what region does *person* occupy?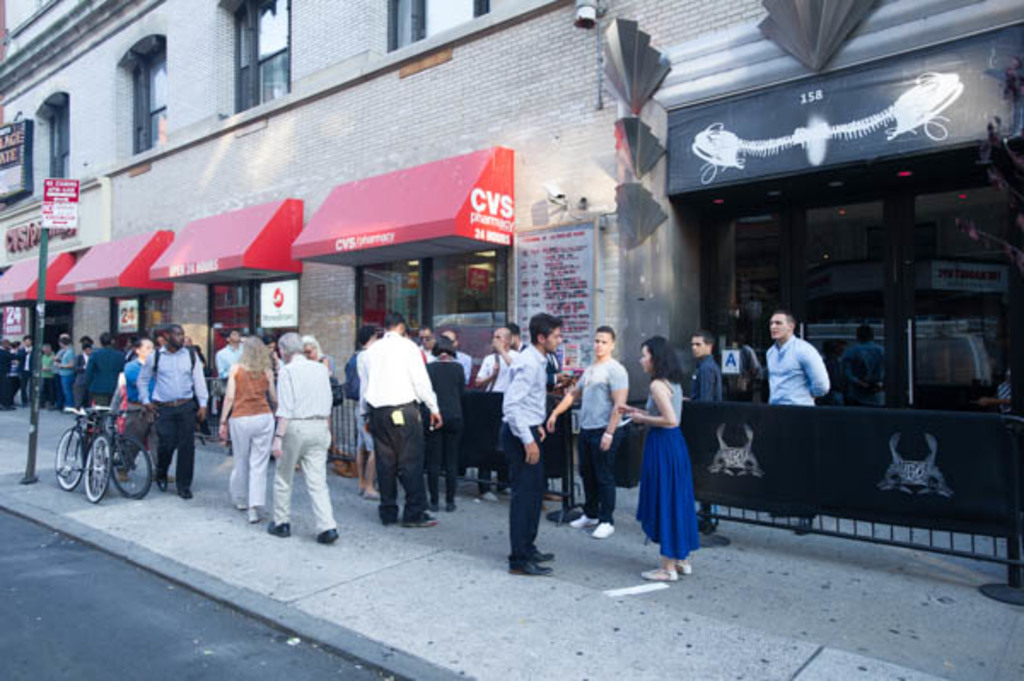
bbox=(498, 314, 565, 575).
